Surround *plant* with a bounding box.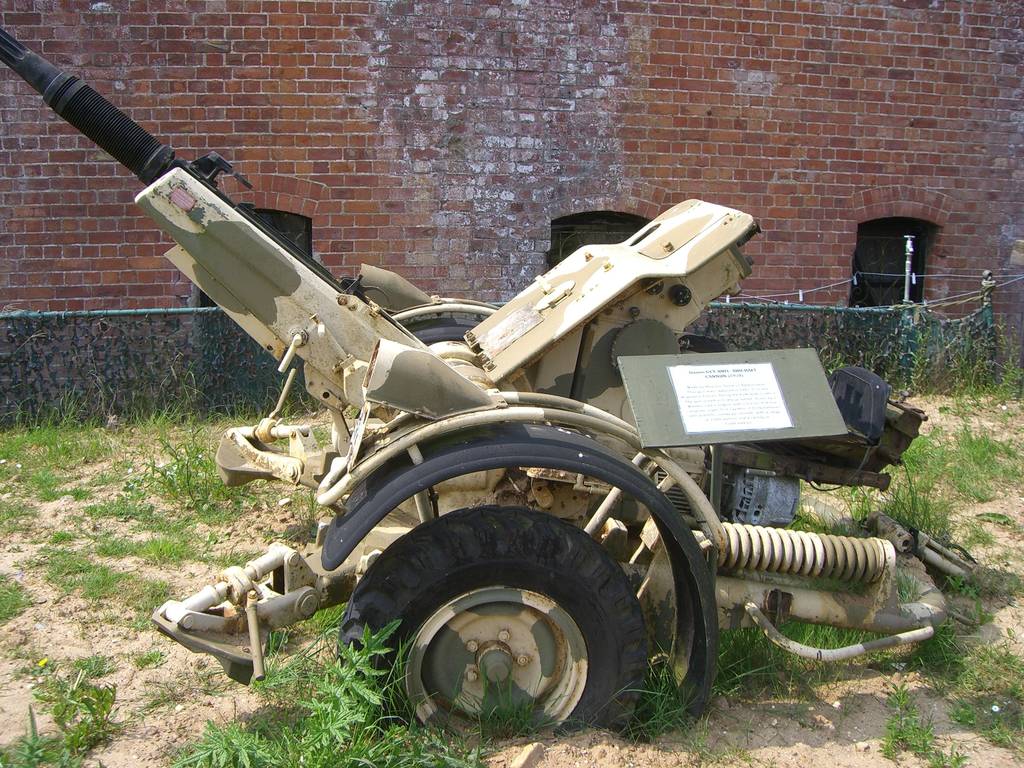
box=[603, 652, 715, 756].
